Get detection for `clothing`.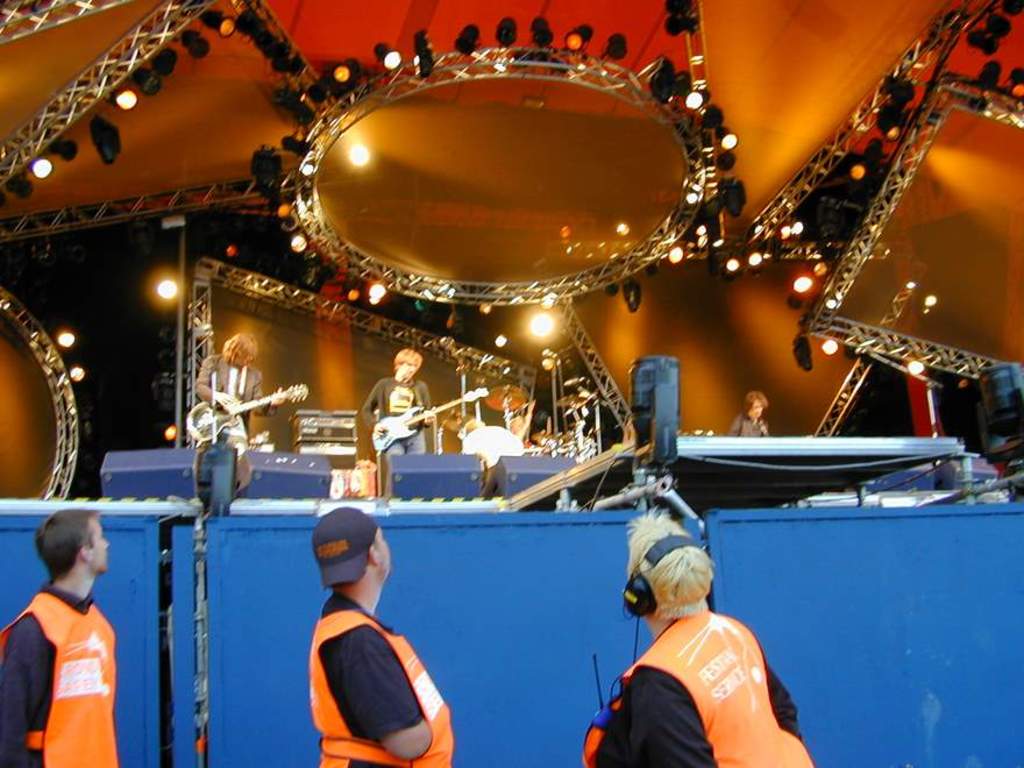
Detection: (0, 582, 123, 767).
